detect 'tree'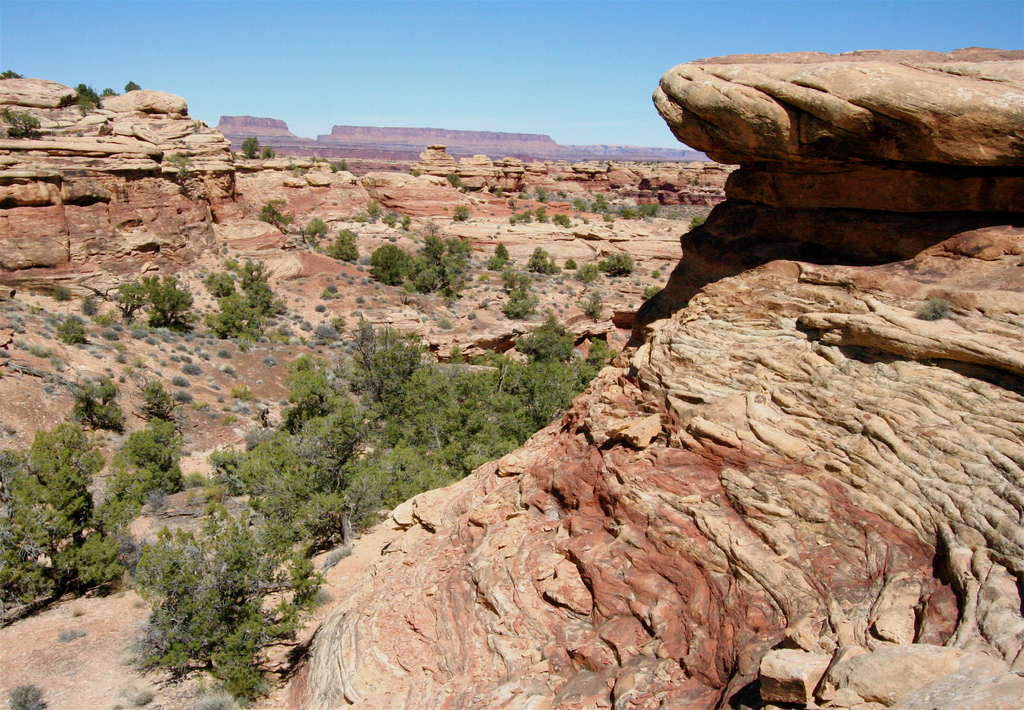
[left=111, top=281, right=200, bottom=315]
